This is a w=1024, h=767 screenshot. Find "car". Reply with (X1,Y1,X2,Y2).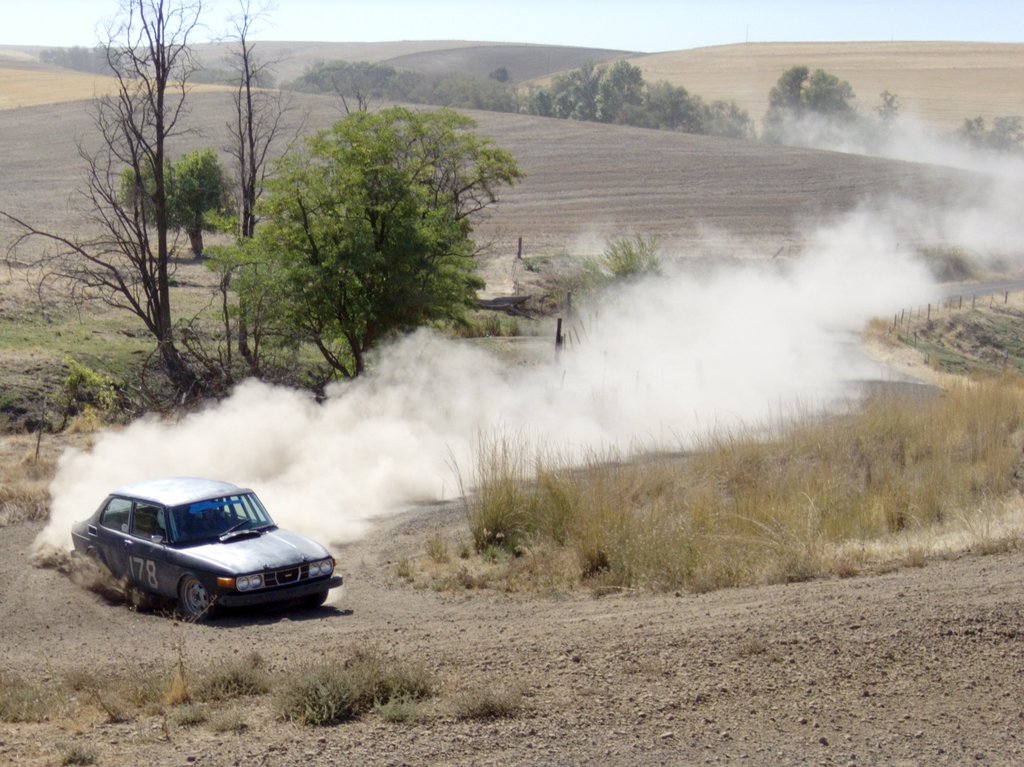
(68,480,333,626).
